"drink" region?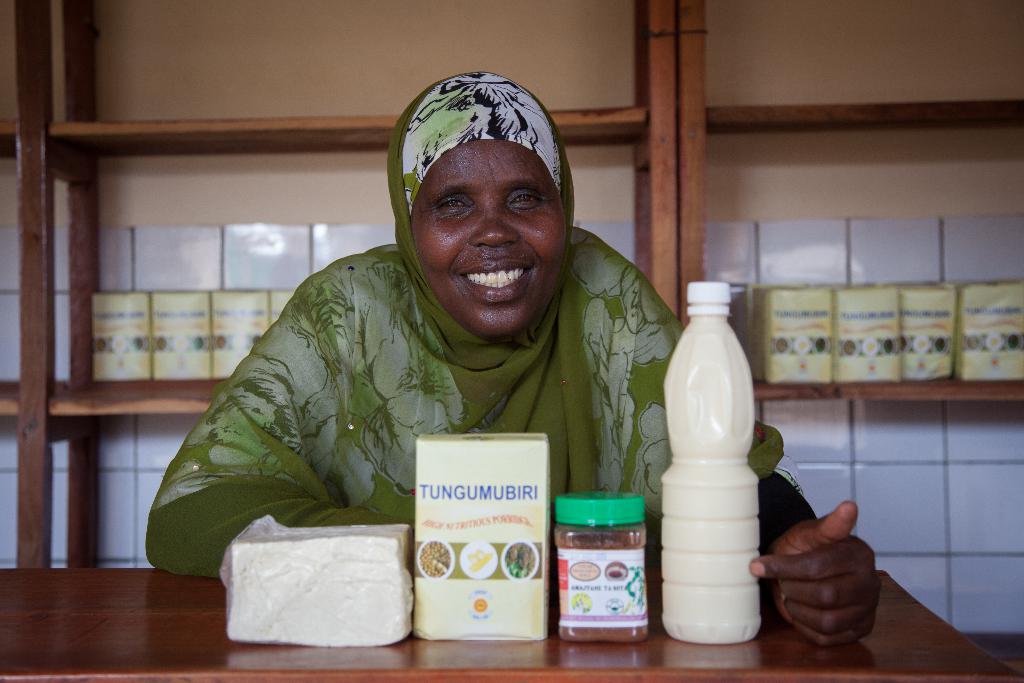
locate(653, 268, 779, 647)
